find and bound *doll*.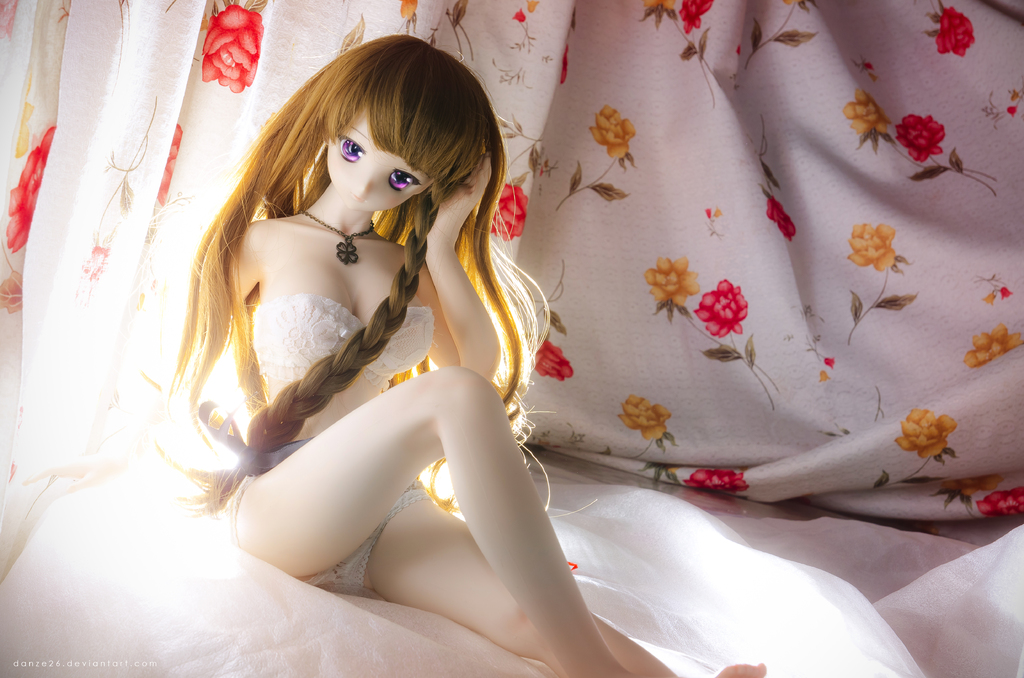
Bound: BBox(129, 30, 726, 648).
